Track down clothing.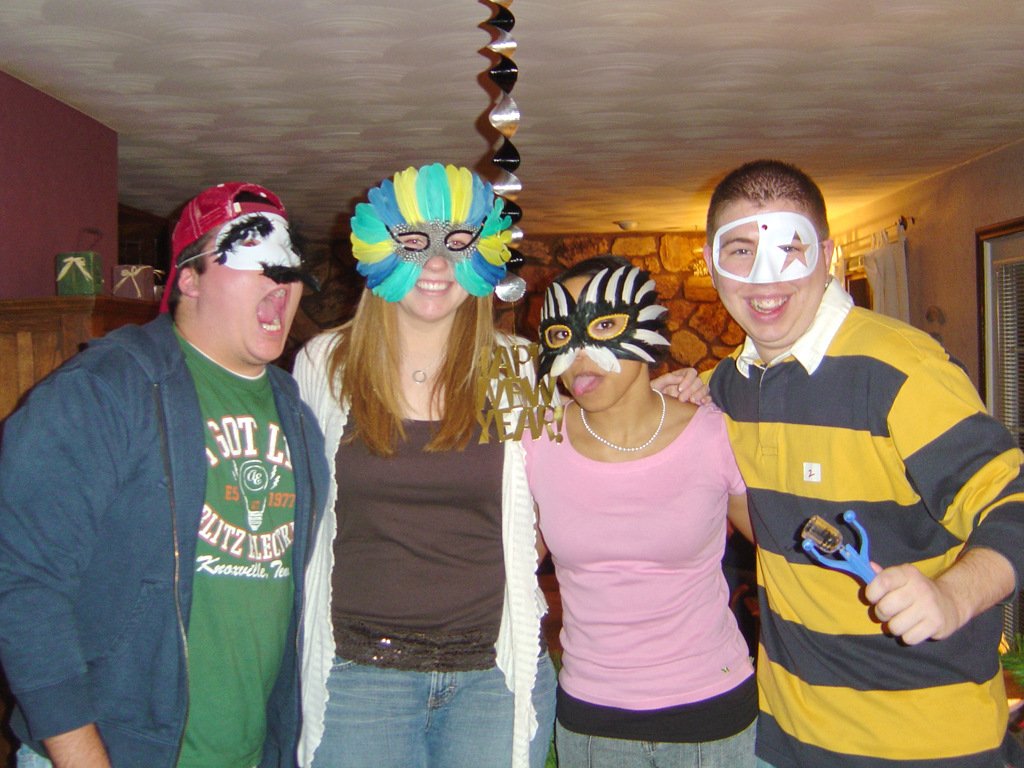
Tracked to bbox=[518, 388, 745, 767].
